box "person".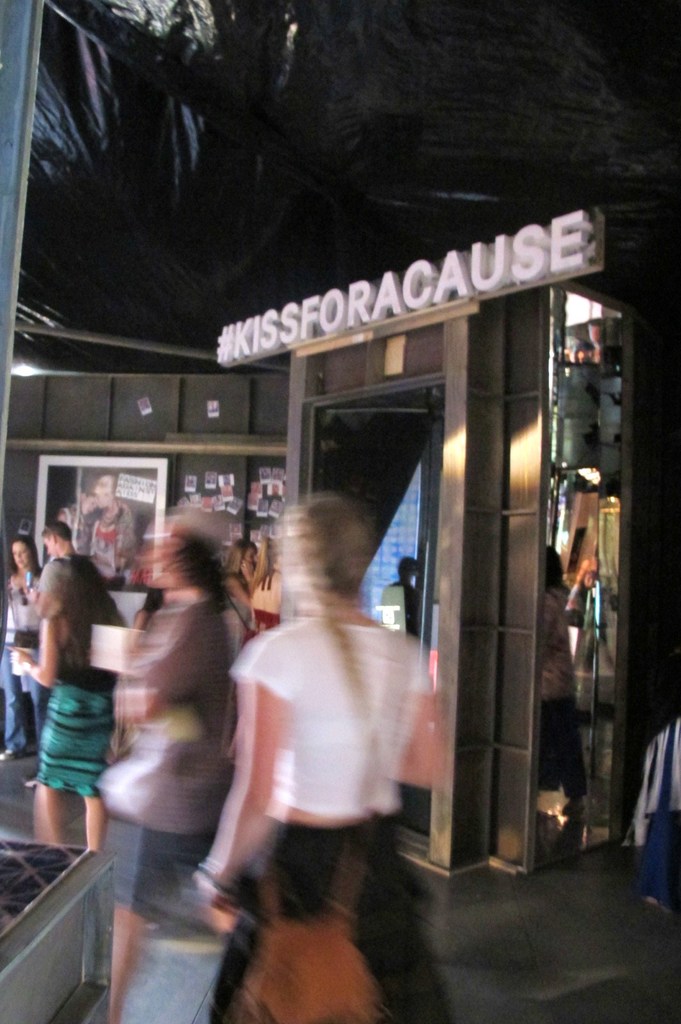
box(208, 495, 457, 1023).
